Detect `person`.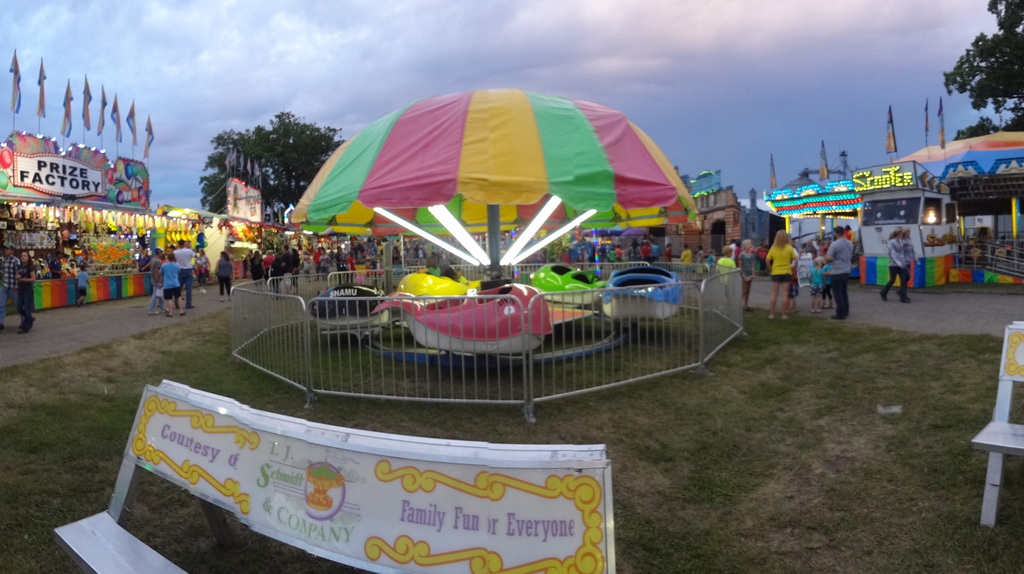
Detected at l=18, t=249, r=37, b=340.
